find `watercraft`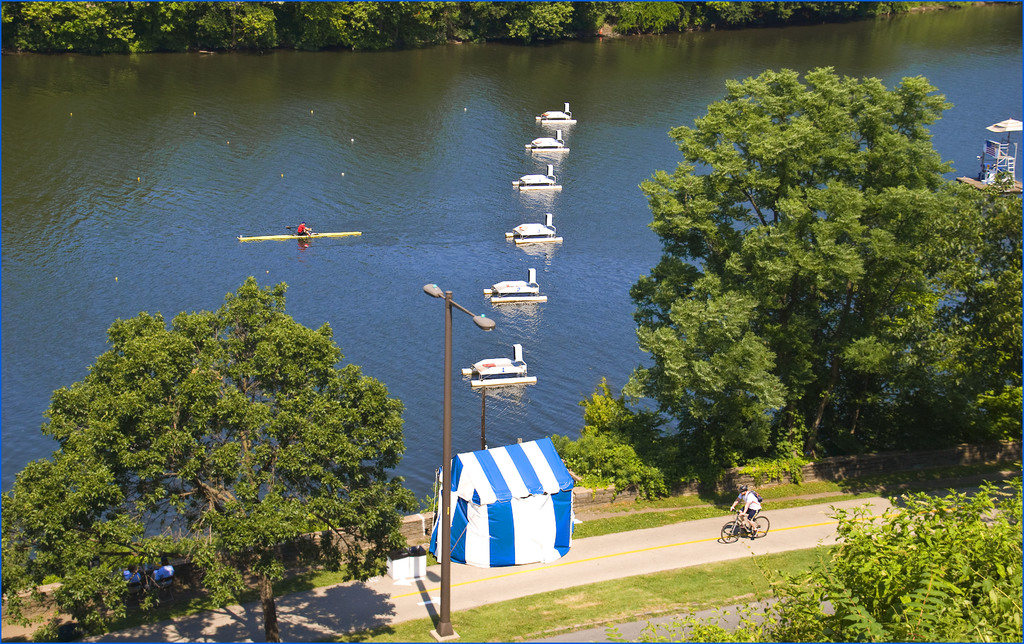
[457, 337, 535, 402]
